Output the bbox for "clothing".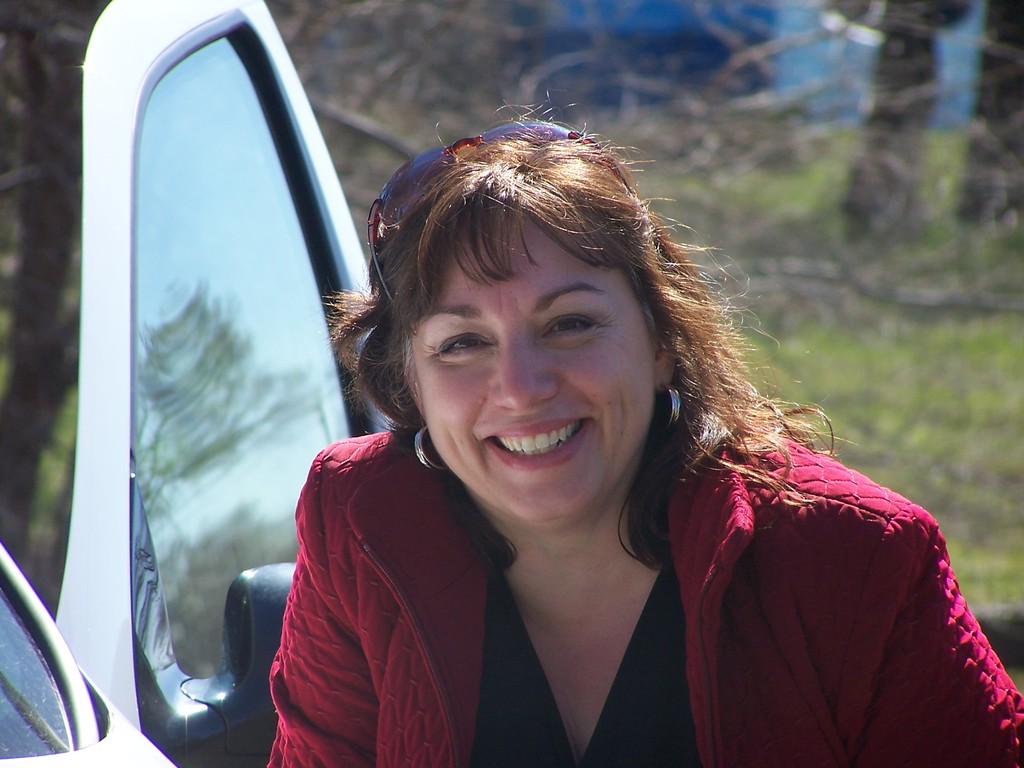
(351, 381, 995, 762).
